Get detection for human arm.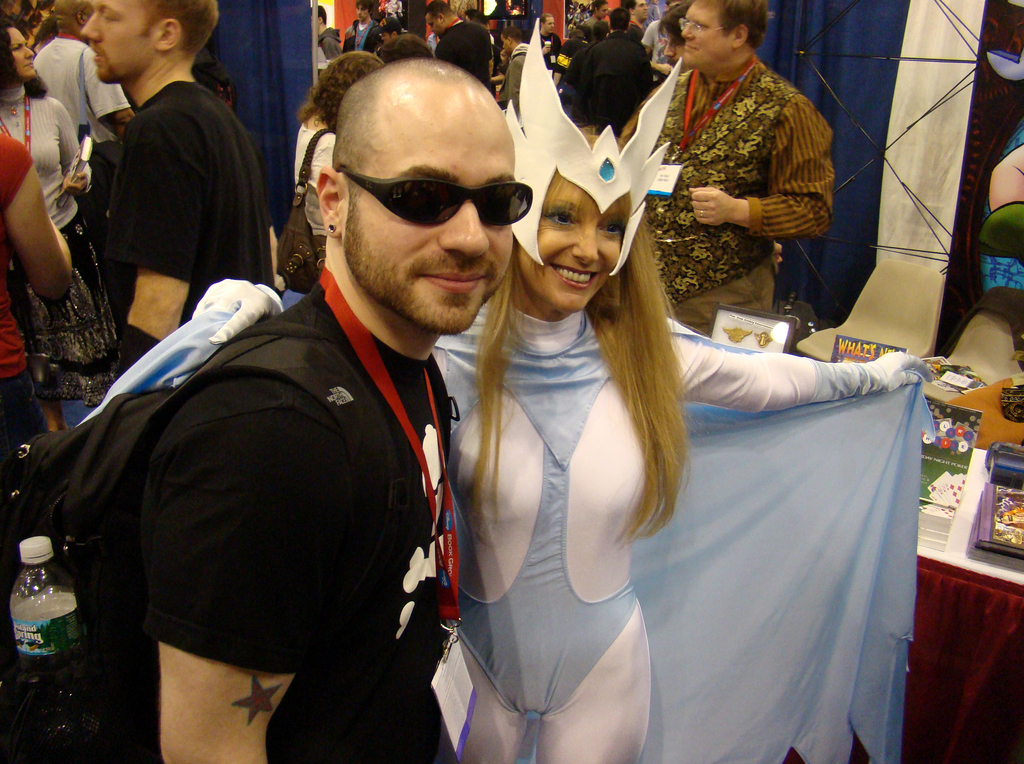
Detection: 1,171,68,311.
